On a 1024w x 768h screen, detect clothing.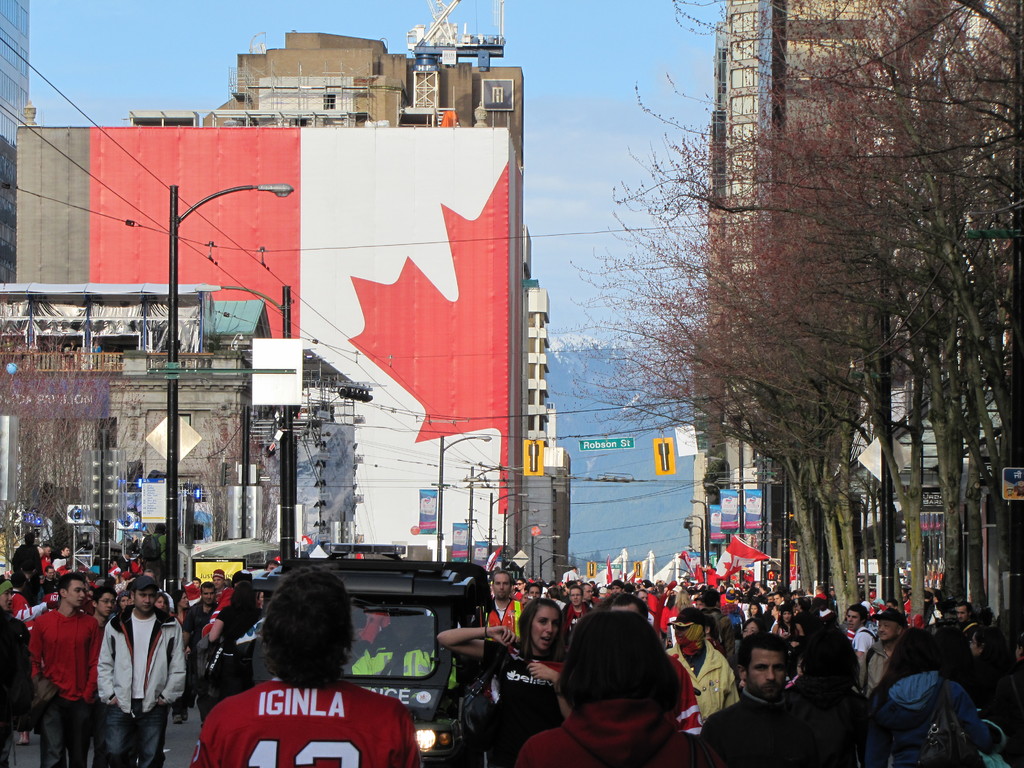
[207, 657, 250, 720].
